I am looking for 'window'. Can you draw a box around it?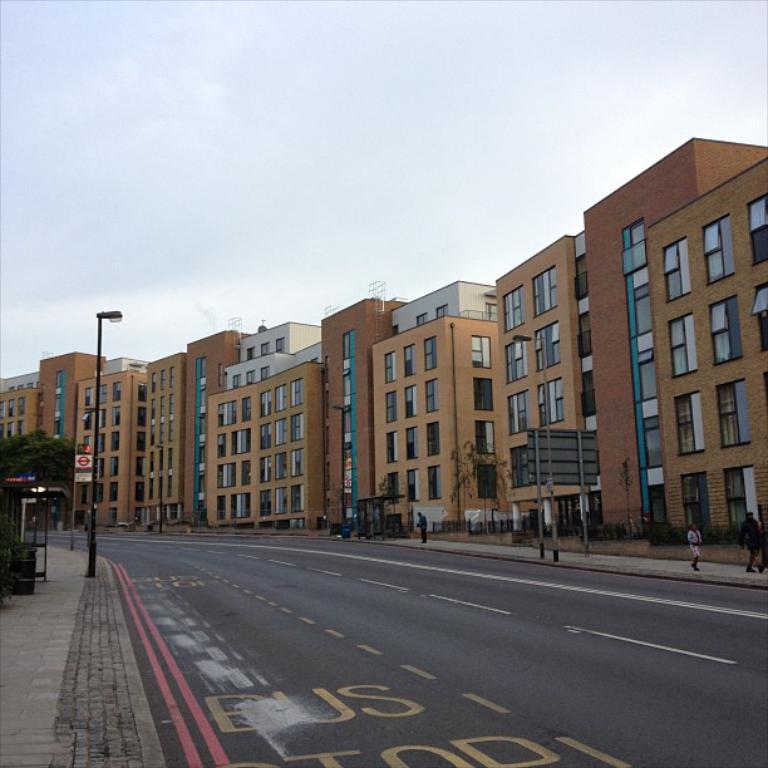
Sure, the bounding box is l=533, t=317, r=563, b=363.
